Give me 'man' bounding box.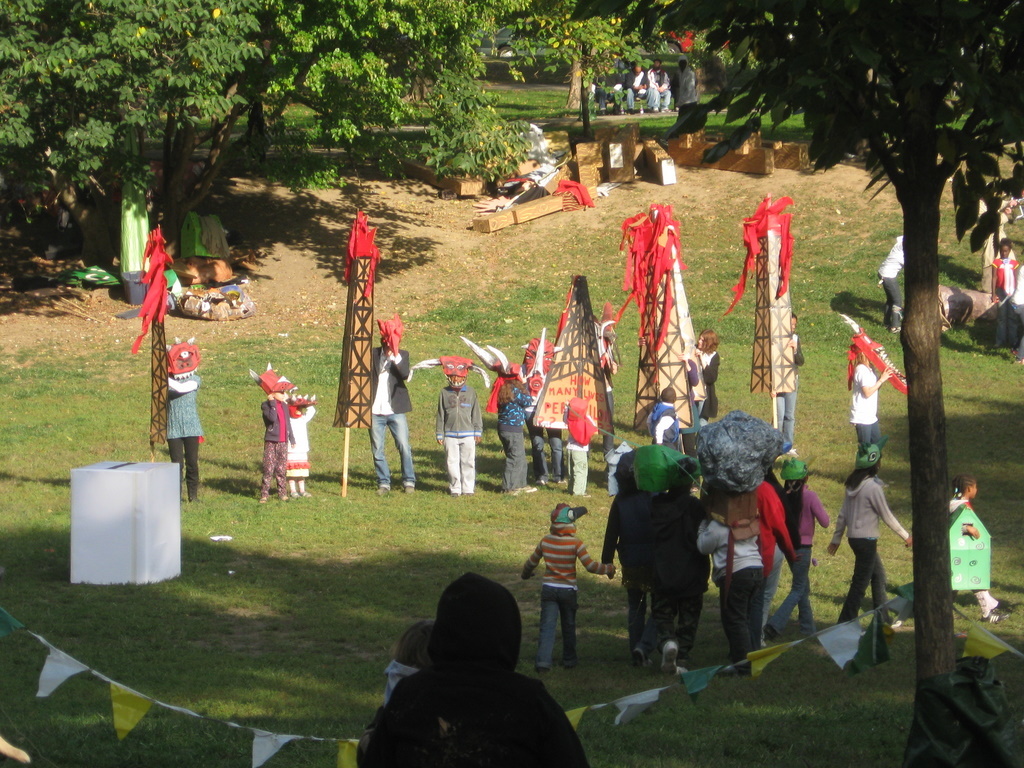
[600,487,660,665].
